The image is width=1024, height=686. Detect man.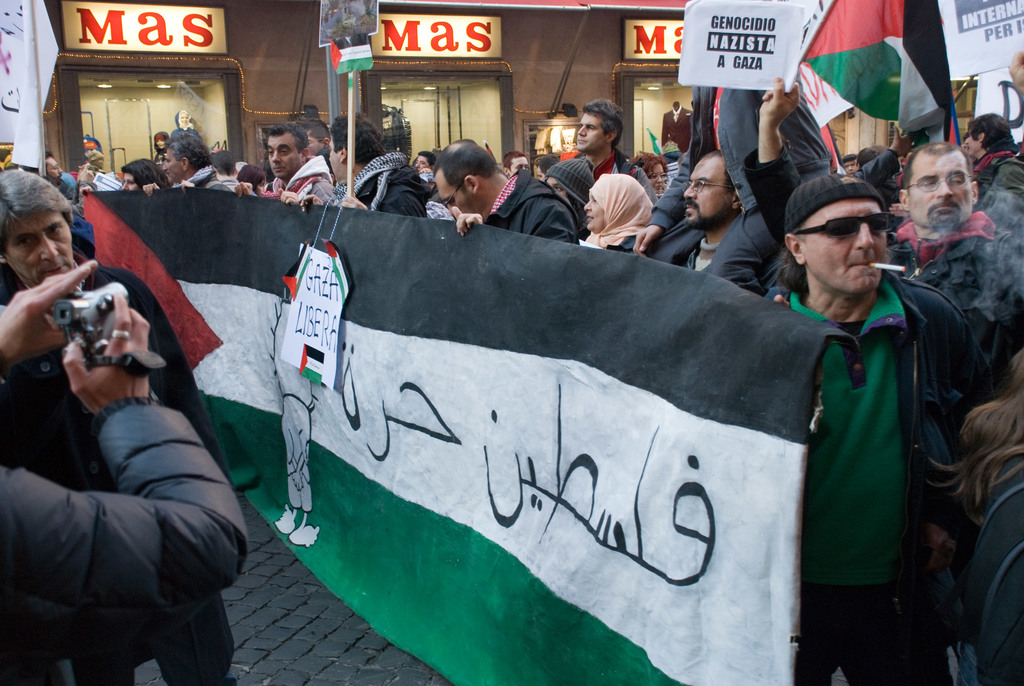
Detection: <region>0, 260, 246, 685</region>.
